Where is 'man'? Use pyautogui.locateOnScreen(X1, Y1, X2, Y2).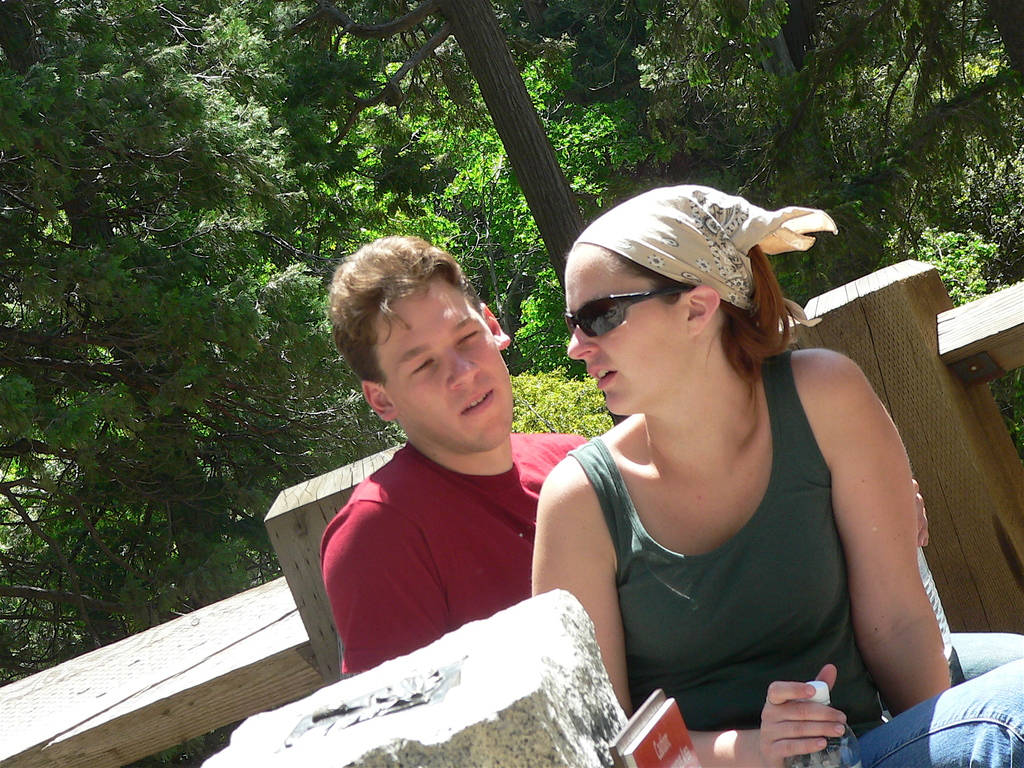
pyautogui.locateOnScreen(311, 232, 932, 676).
